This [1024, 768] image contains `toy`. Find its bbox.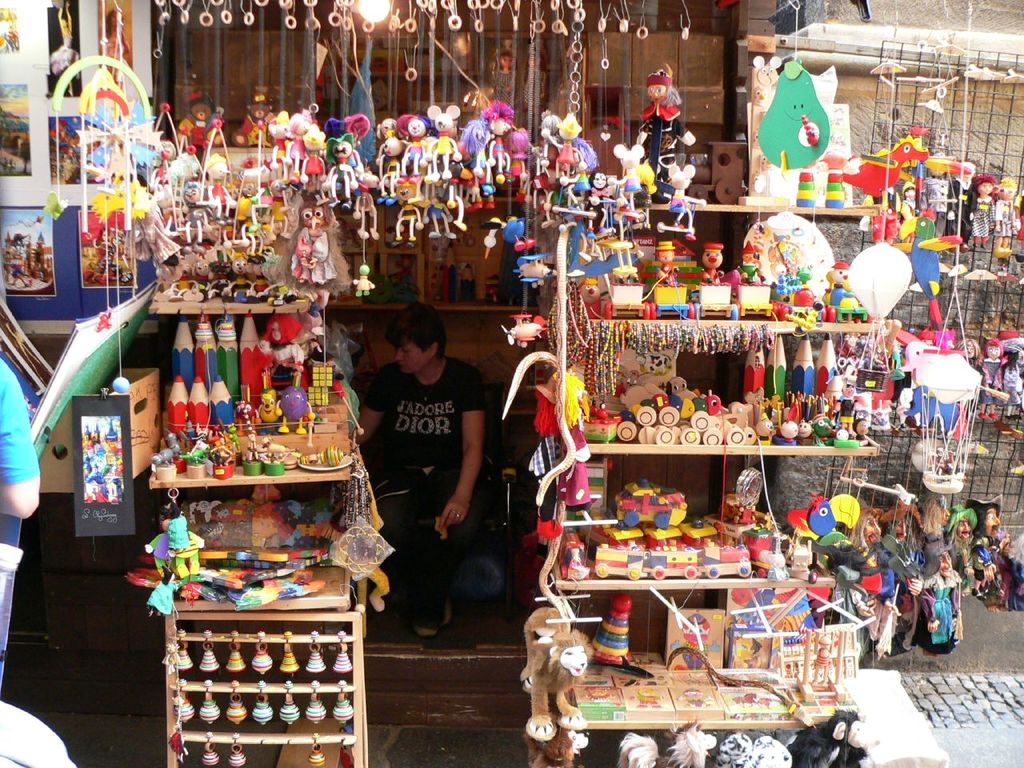
bbox=(222, 744, 248, 767).
